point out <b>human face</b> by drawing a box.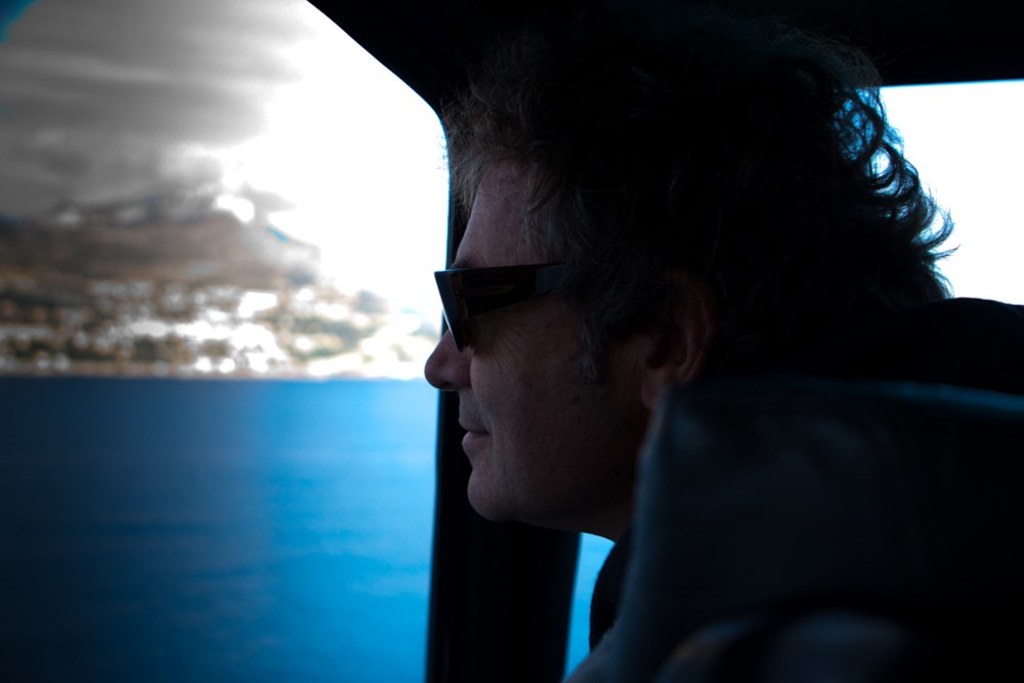
425, 153, 640, 521.
